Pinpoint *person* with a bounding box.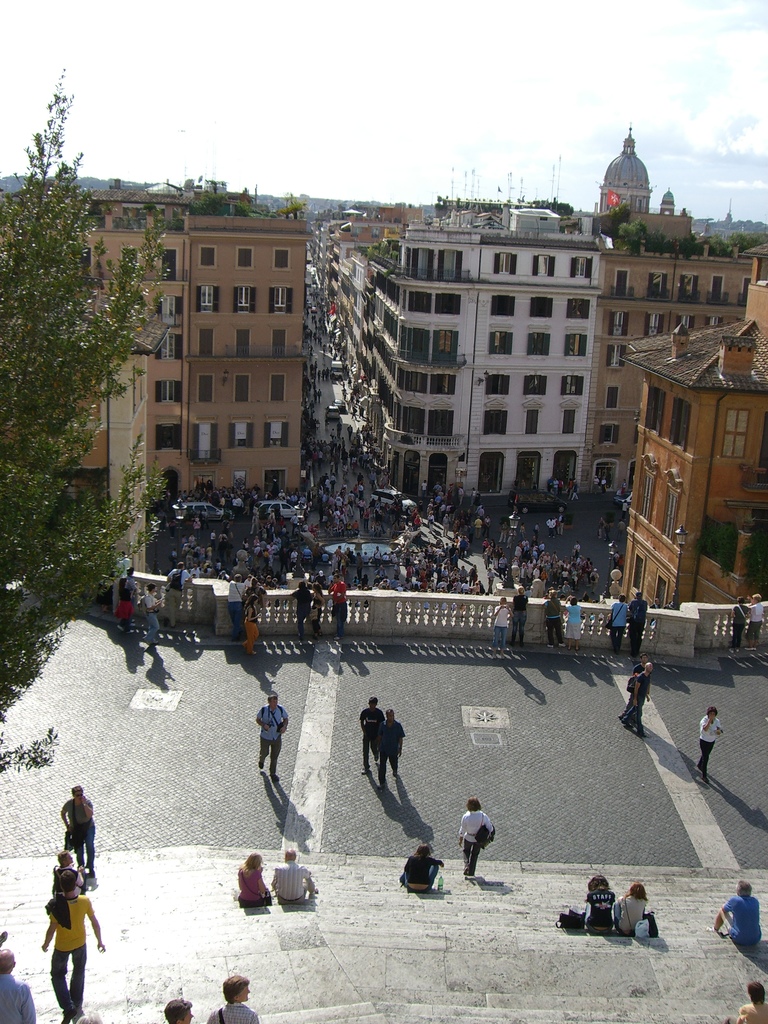
{"x1": 249, "y1": 579, "x2": 266, "y2": 619}.
